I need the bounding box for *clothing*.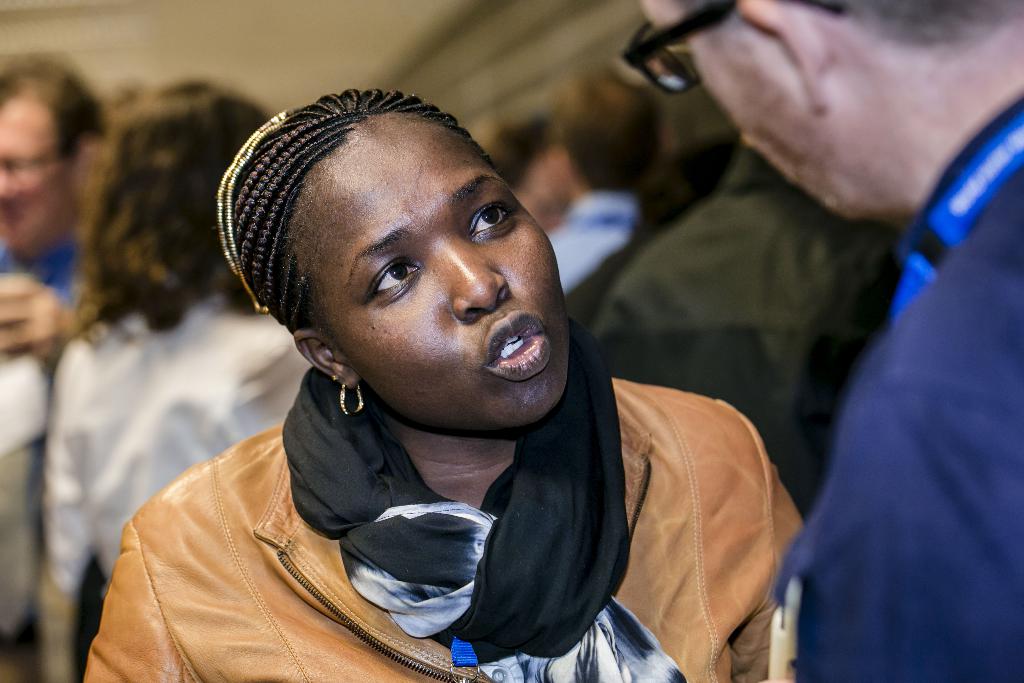
Here it is: 83:372:842:682.
